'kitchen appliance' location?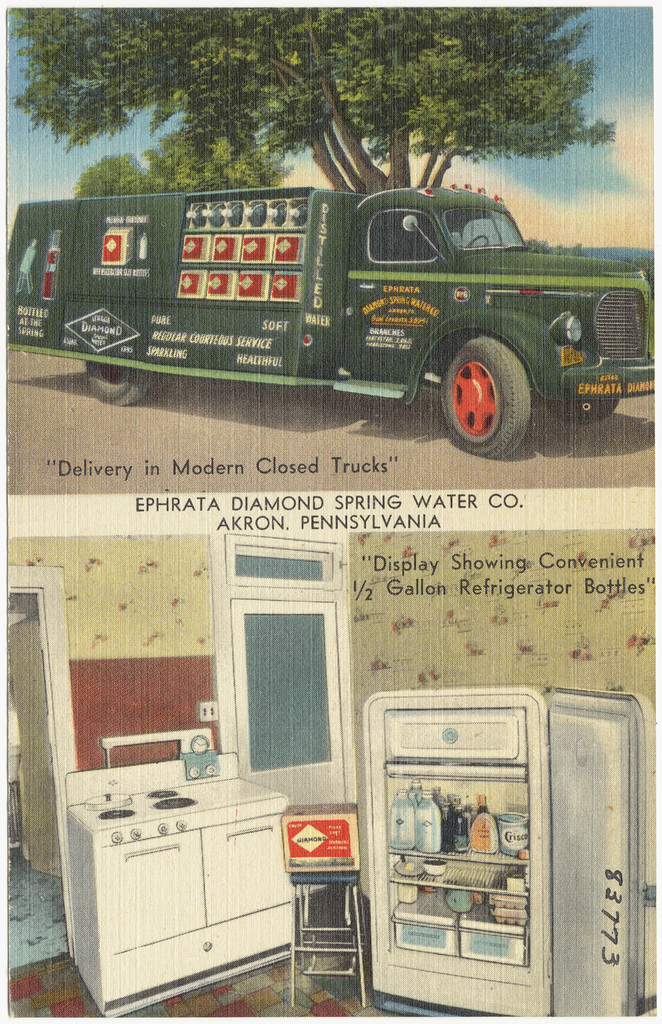
(left=363, top=684, right=661, bottom=1020)
